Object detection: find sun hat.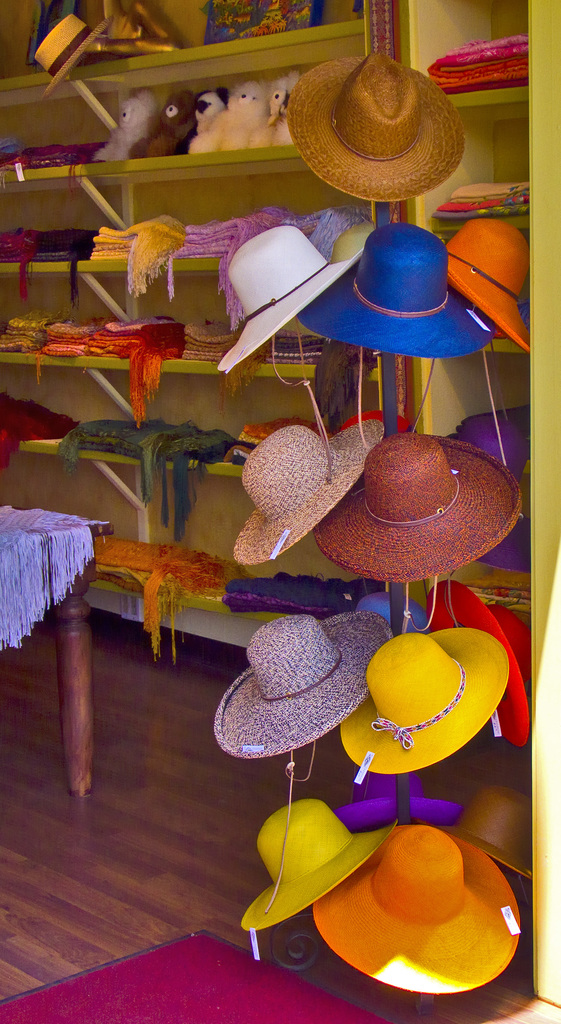
<box>437,216,539,357</box>.
